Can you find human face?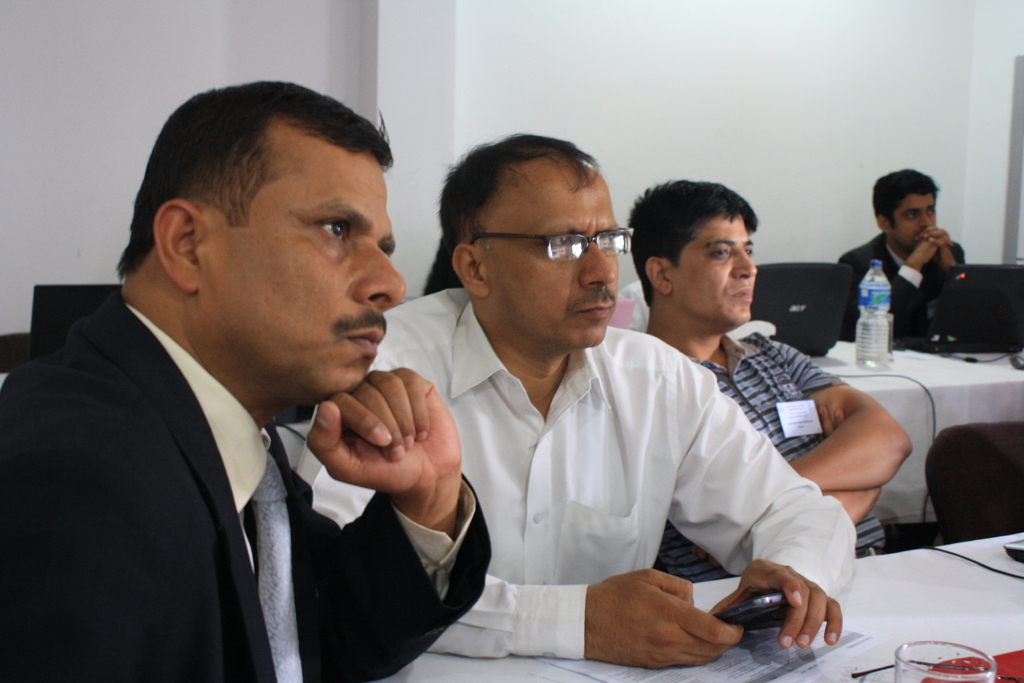
Yes, bounding box: left=474, top=168, right=620, bottom=348.
